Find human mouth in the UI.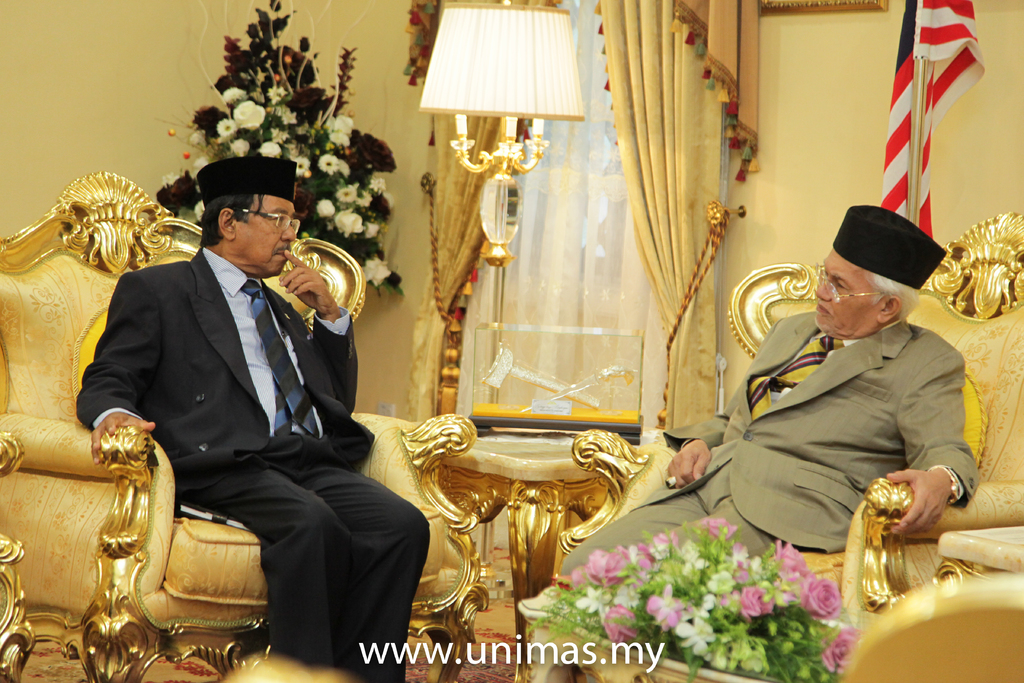
UI element at (left=275, top=247, right=295, bottom=262).
